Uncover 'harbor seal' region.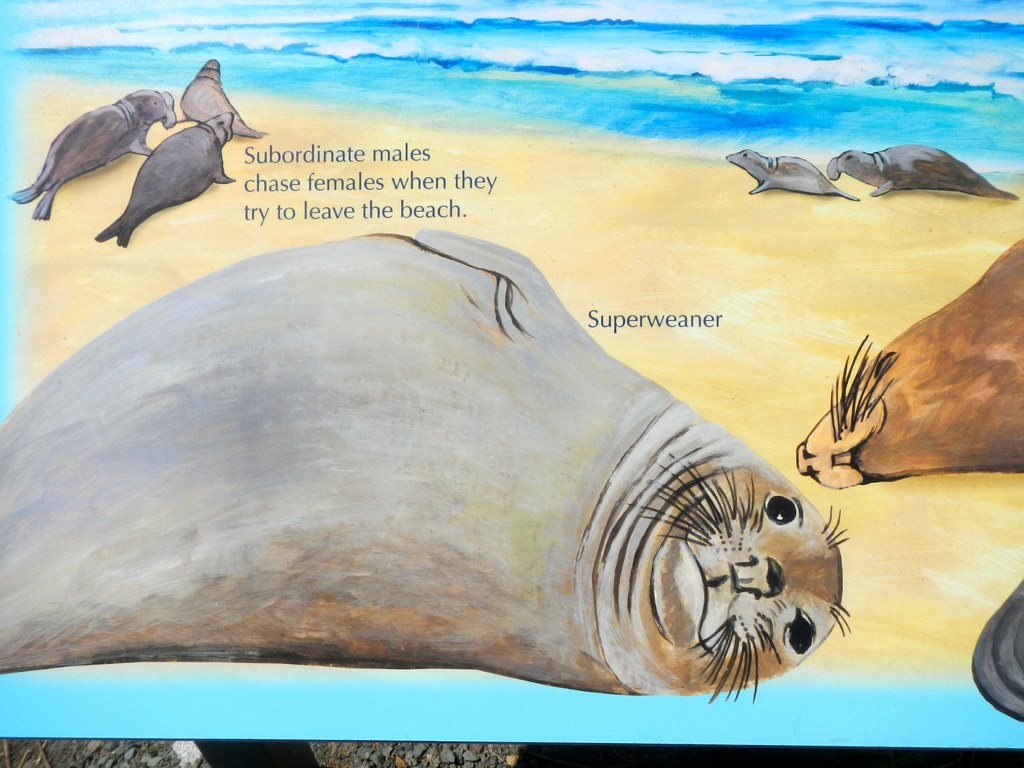
Uncovered: [721, 149, 860, 207].
